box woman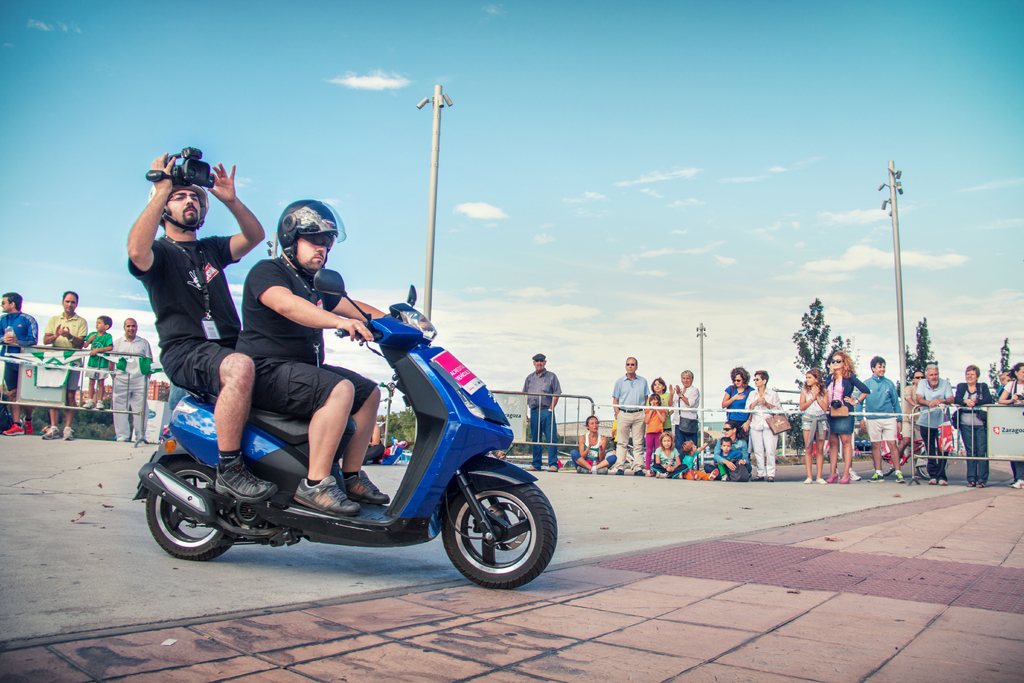
[707,415,755,480]
